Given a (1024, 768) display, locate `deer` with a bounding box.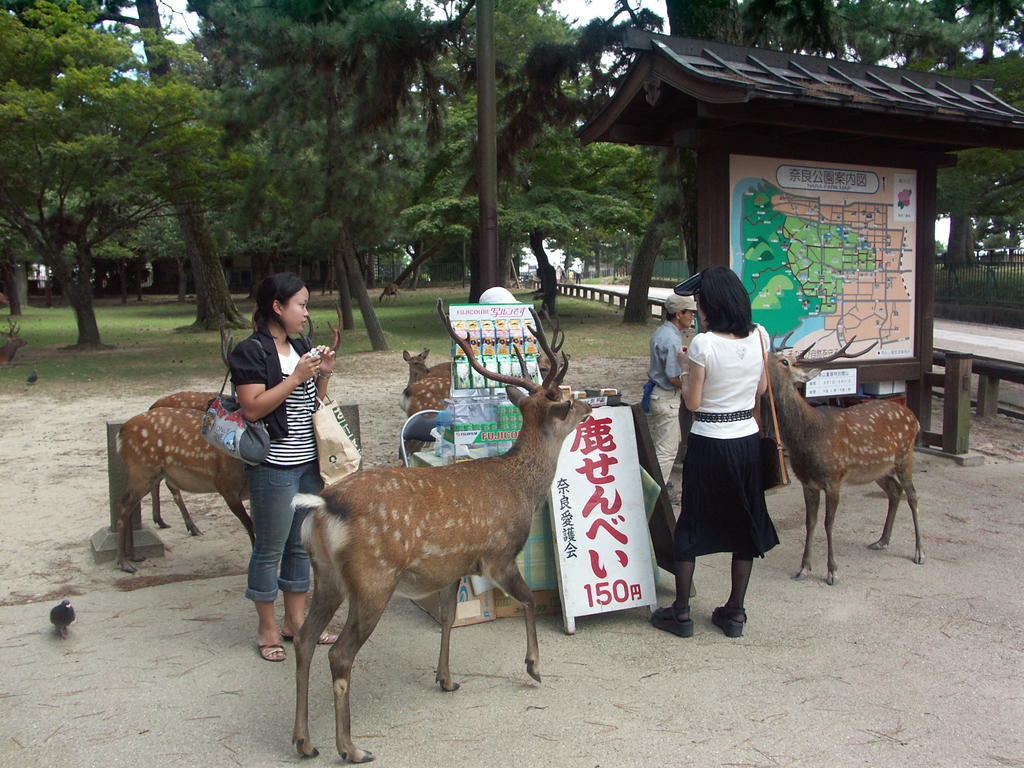
Located: [x1=761, y1=331, x2=924, y2=589].
